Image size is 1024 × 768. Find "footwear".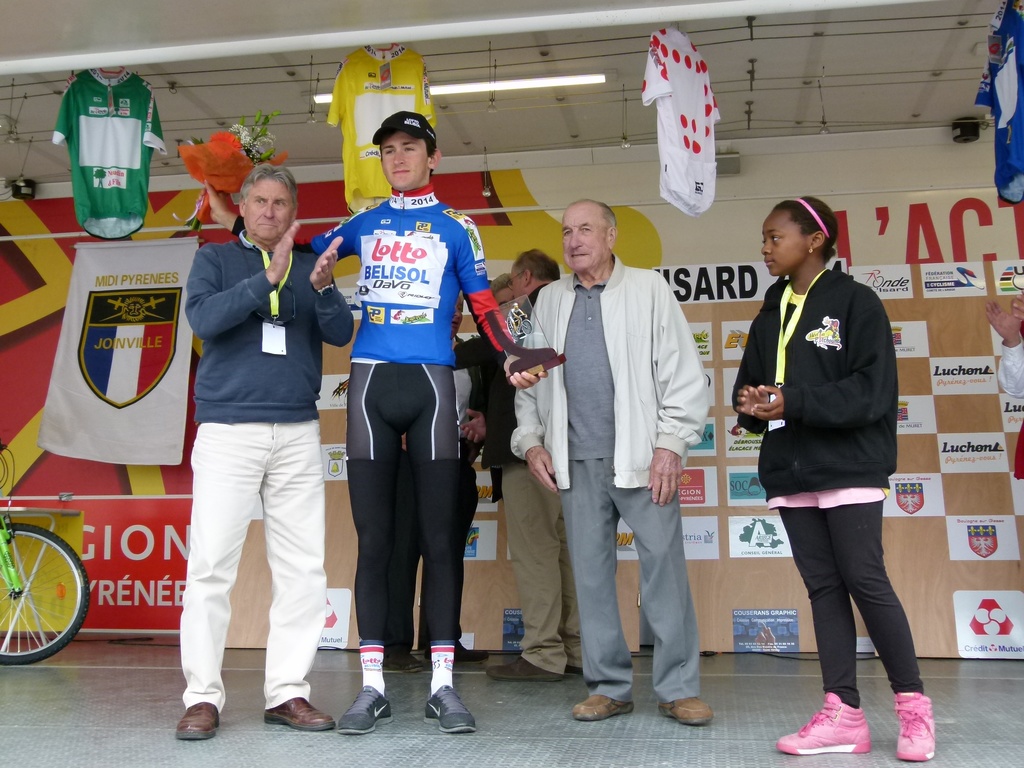
389/654/422/673.
